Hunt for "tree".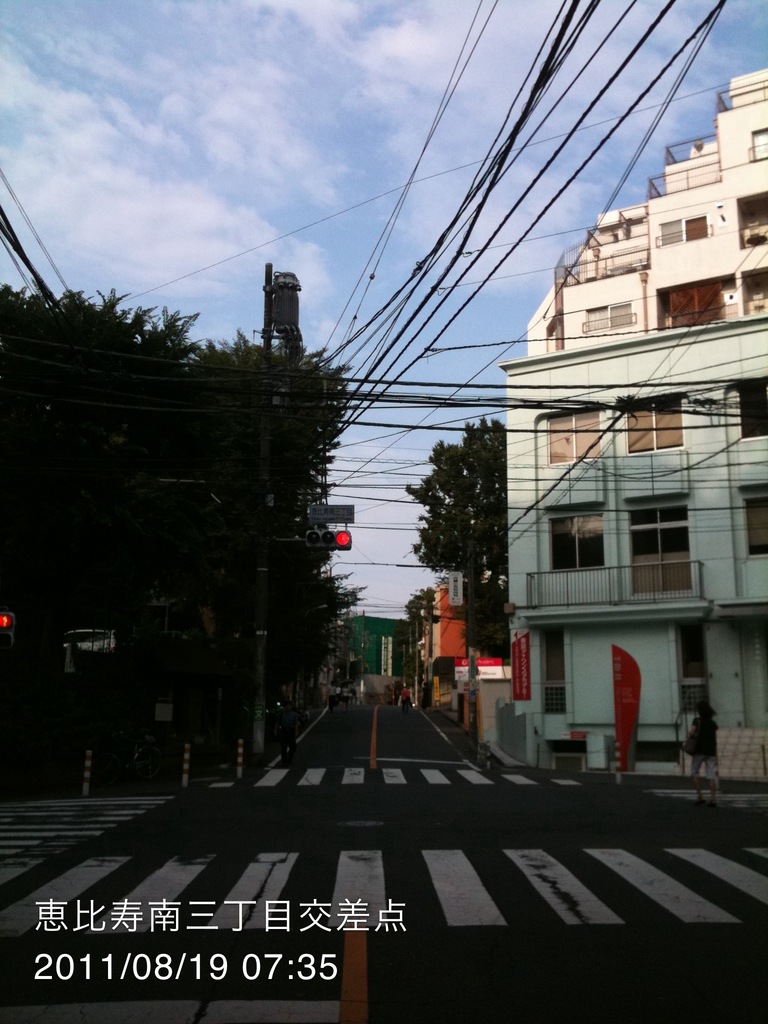
Hunted down at l=396, t=412, r=506, b=652.
